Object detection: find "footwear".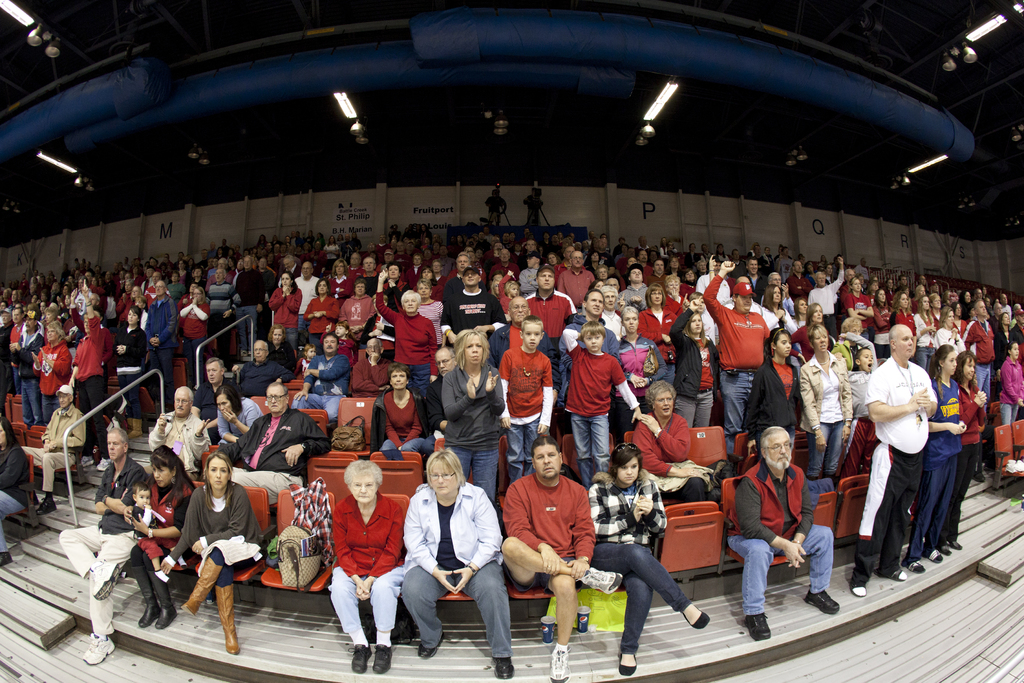
crop(885, 568, 906, 583).
